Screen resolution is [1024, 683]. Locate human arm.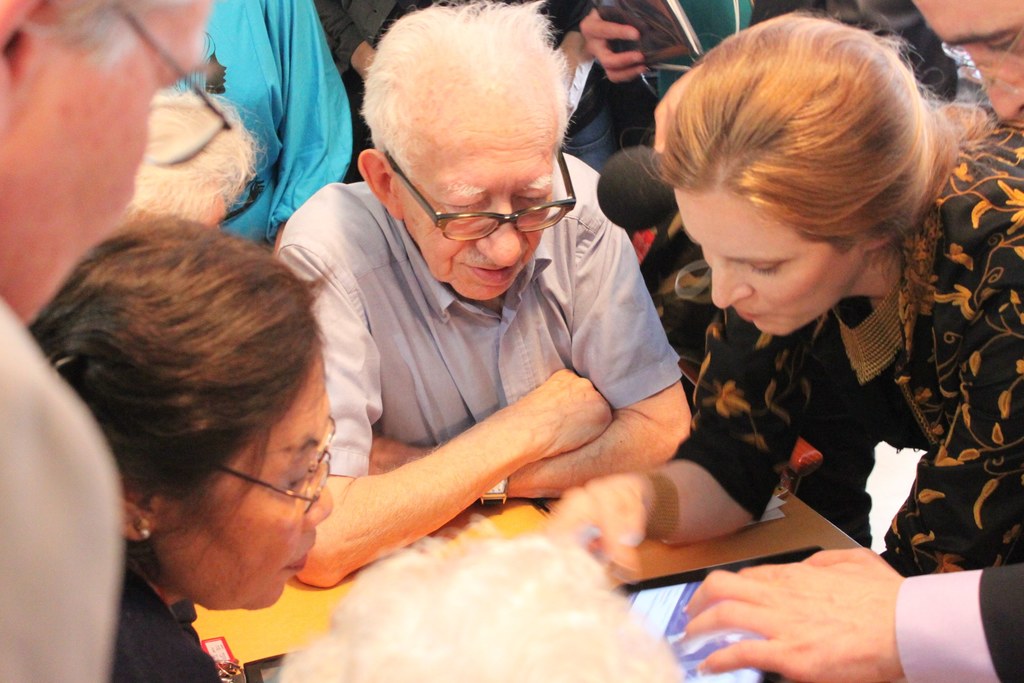
368:199:691:493.
